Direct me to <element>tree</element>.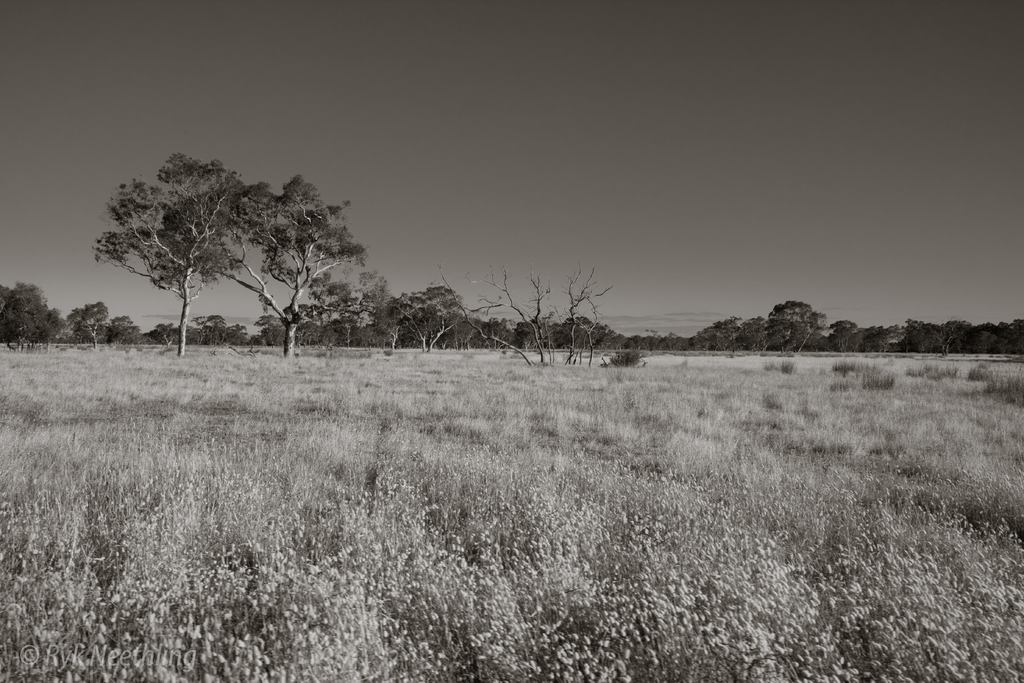
Direction: (x1=215, y1=170, x2=375, y2=368).
